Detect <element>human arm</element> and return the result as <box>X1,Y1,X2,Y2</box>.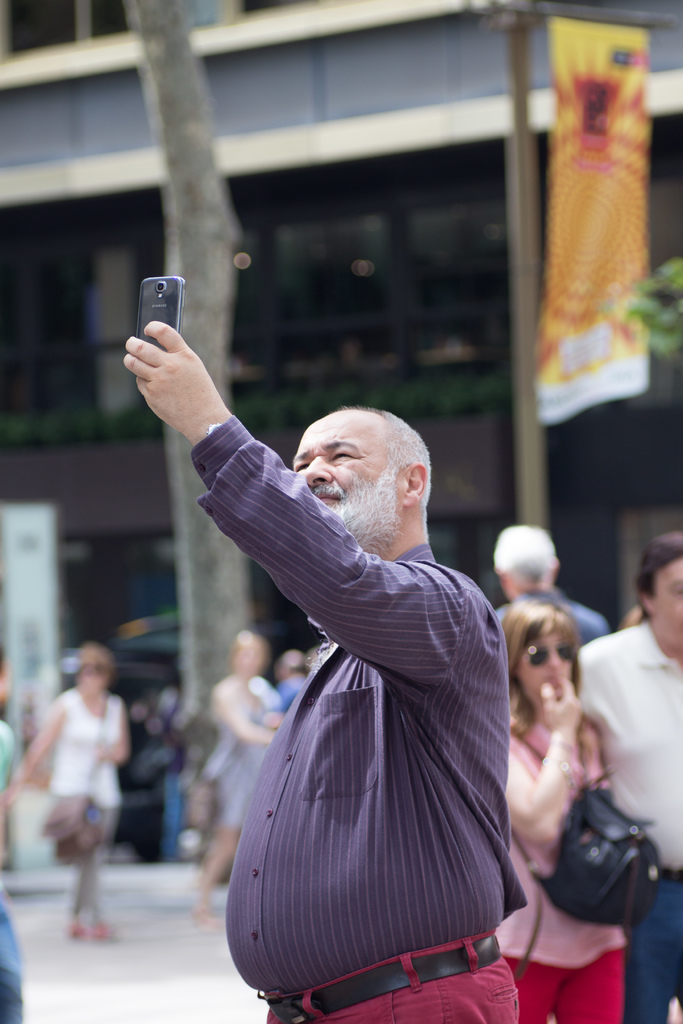
<box>116,329,375,695</box>.
